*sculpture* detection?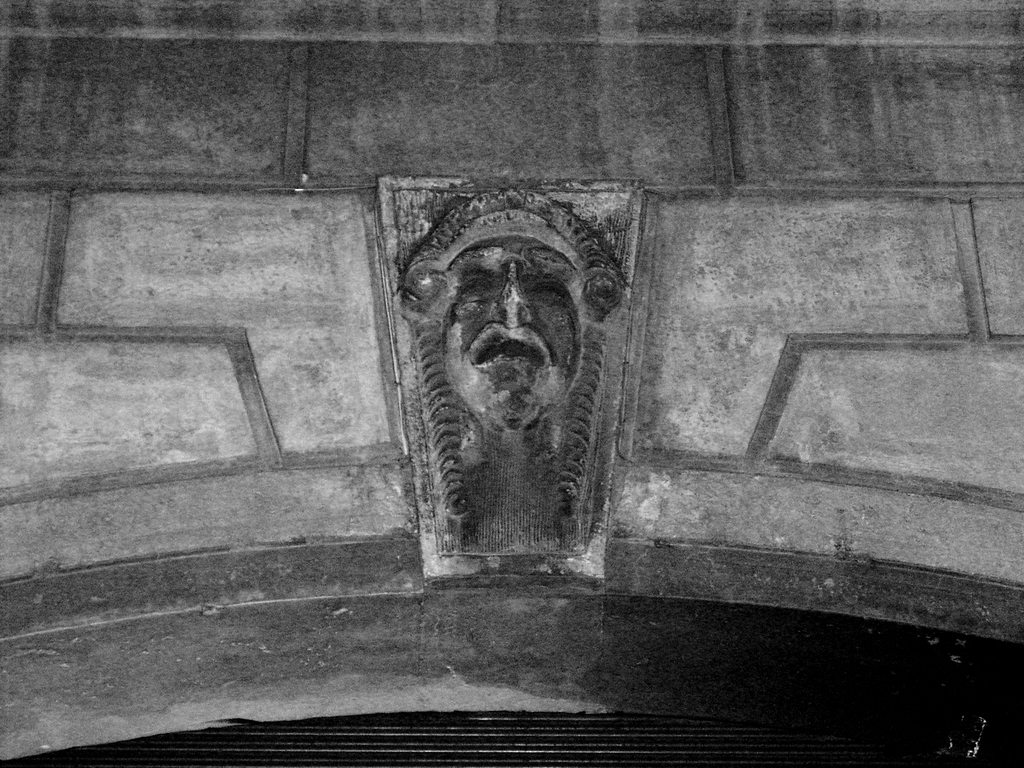
pyautogui.locateOnScreen(405, 188, 641, 608)
